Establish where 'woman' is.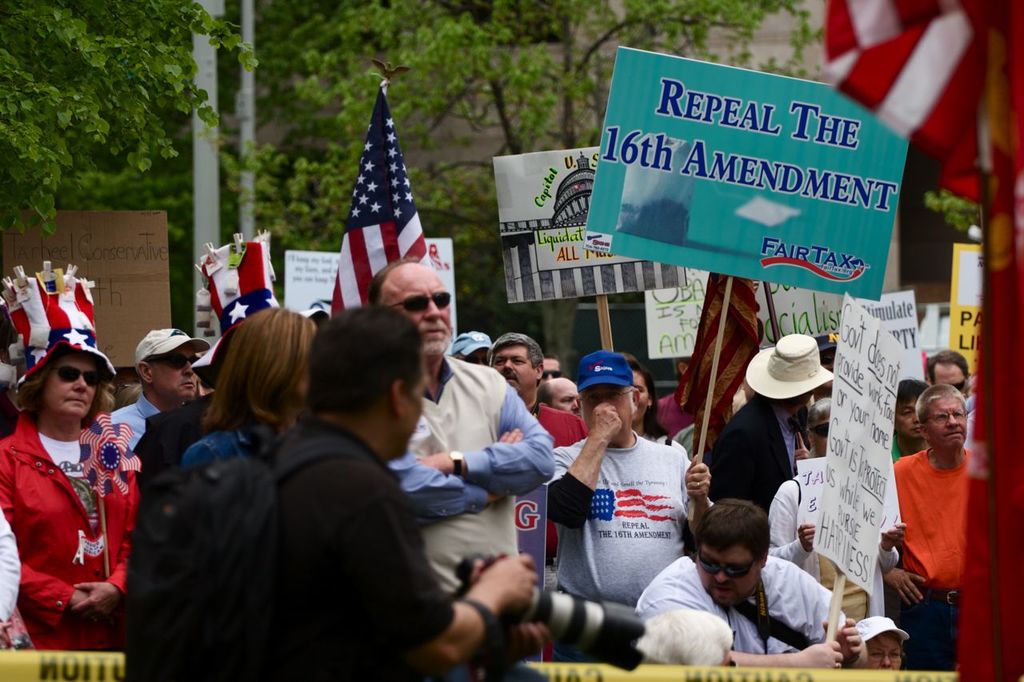
Established at [x1=122, y1=298, x2=318, y2=674].
